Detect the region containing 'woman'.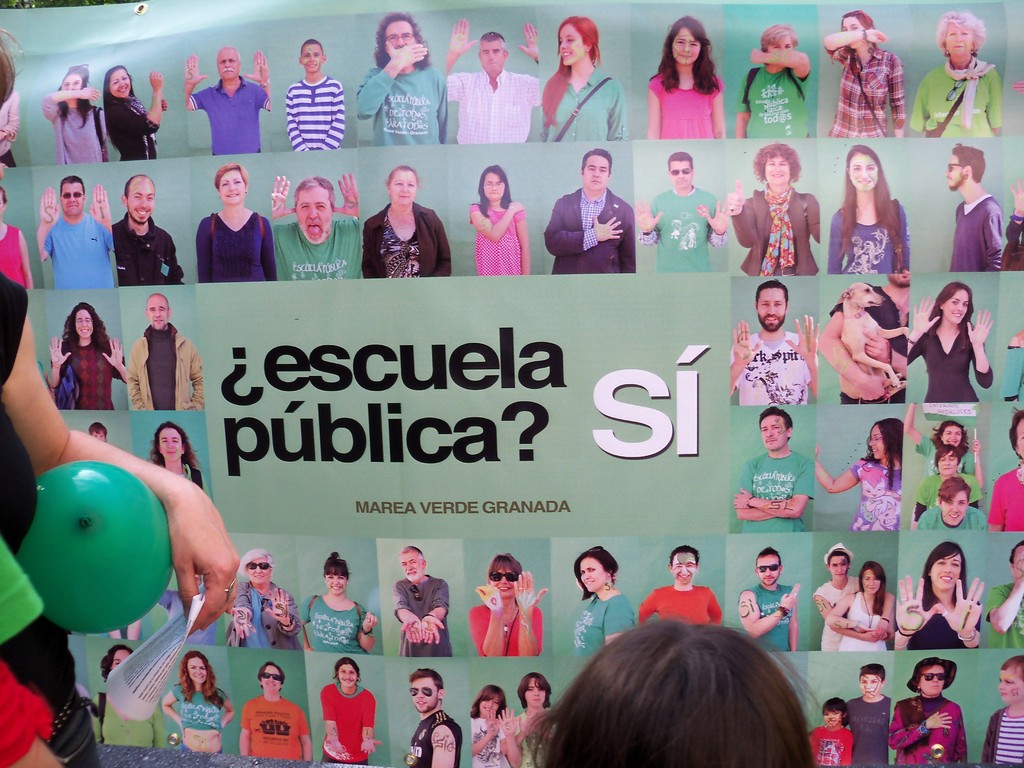
734/25/810/139.
